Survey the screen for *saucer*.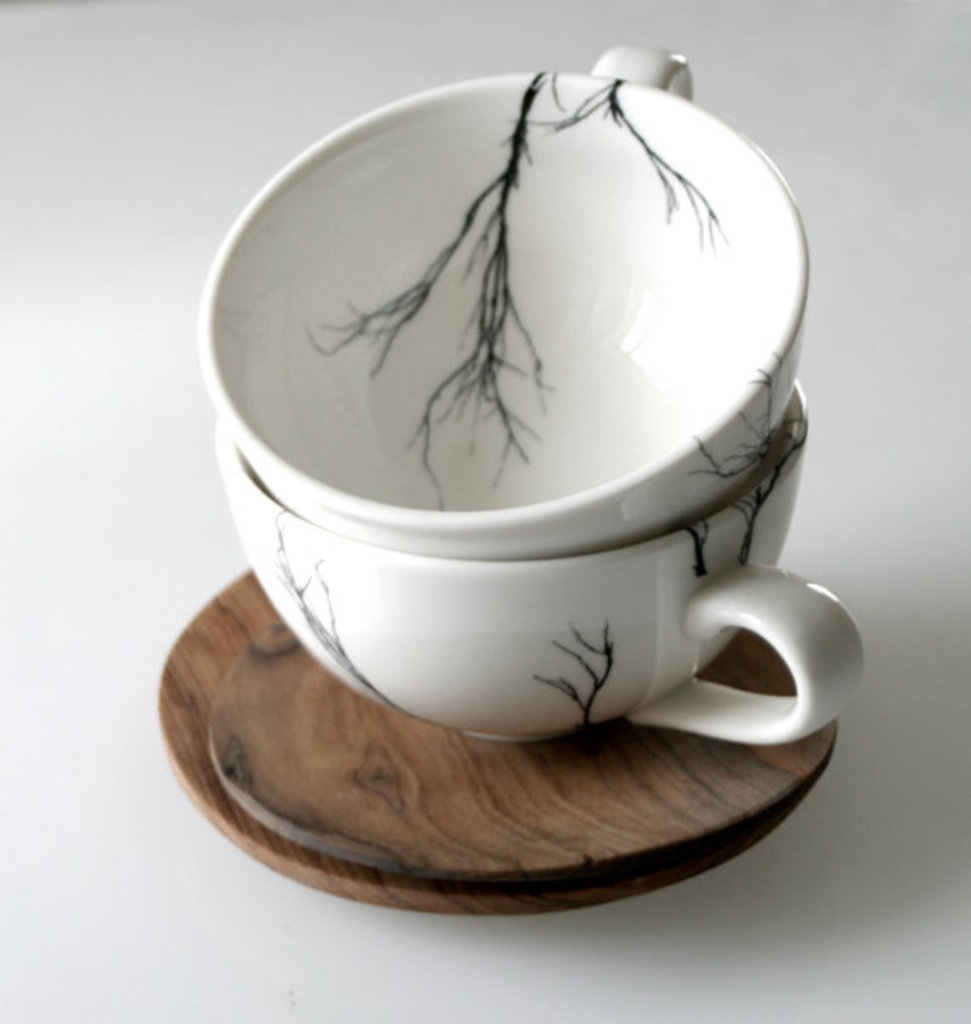
Survey found: locate(148, 564, 840, 908).
